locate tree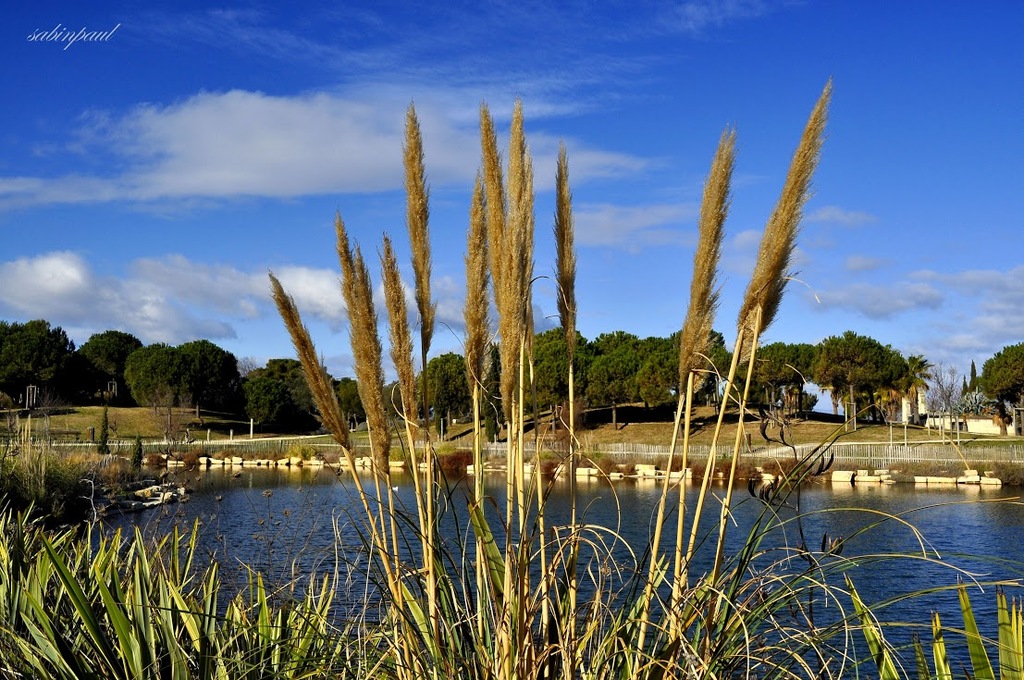
region(0, 315, 75, 413)
